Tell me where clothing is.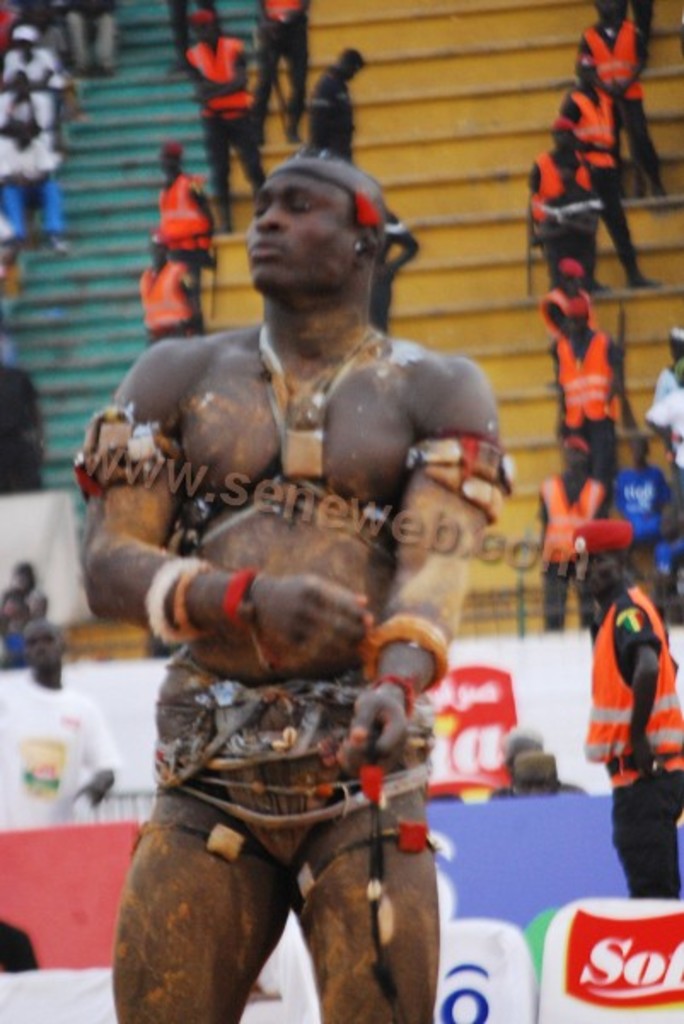
clothing is at locate(534, 150, 592, 265).
